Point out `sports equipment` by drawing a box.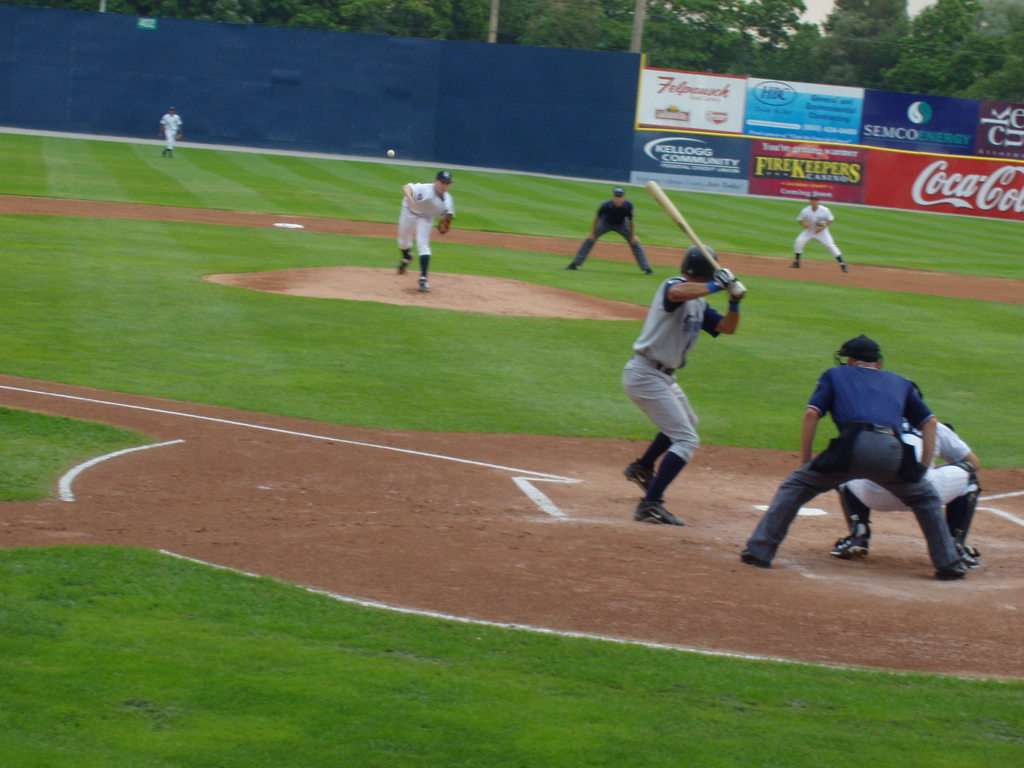
(left=388, top=151, right=397, bottom=159).
